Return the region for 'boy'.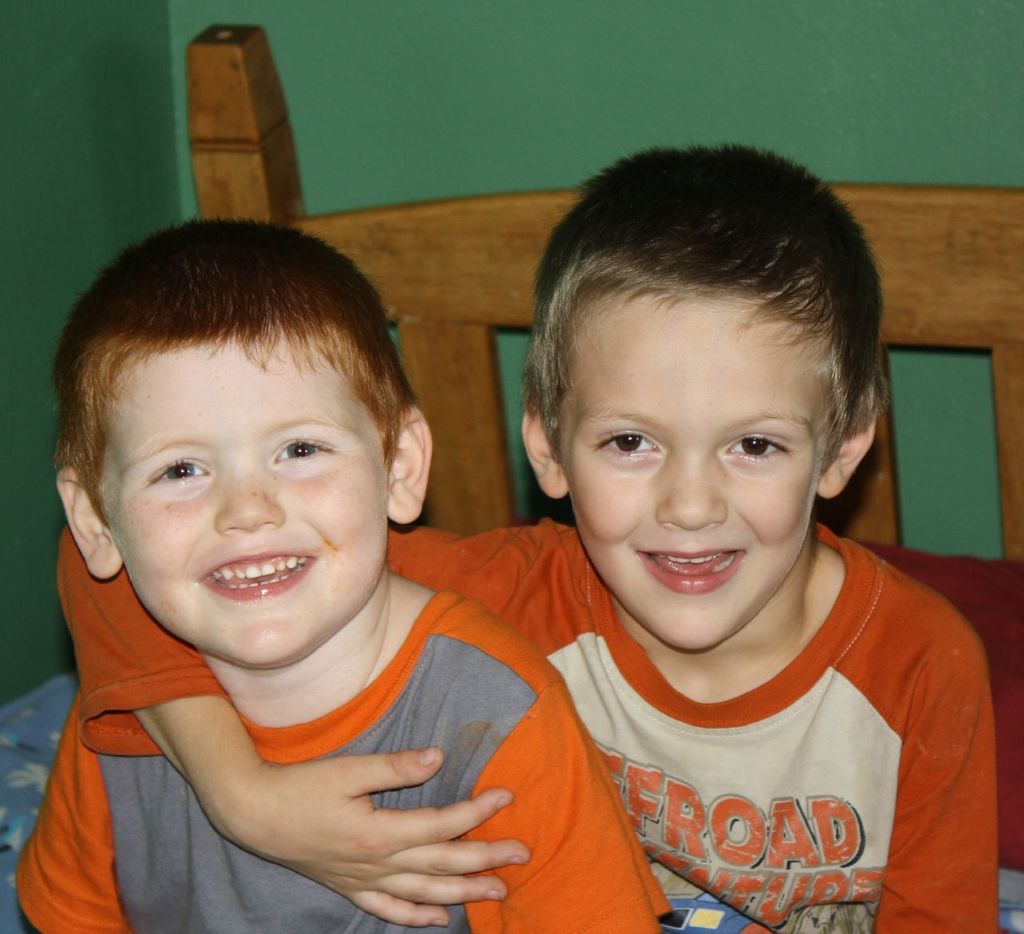
x1=59 y1=145 x2=1002 y2=933.
